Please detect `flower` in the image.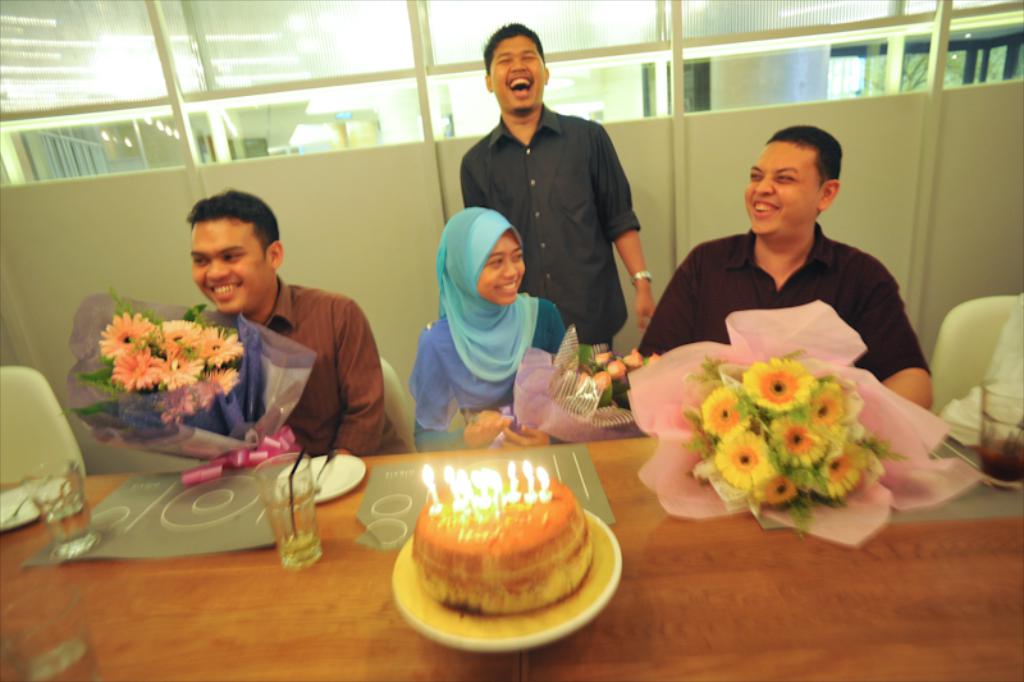
{"left": 695, "top": 389, "right": 755, "bottom": 436}.
